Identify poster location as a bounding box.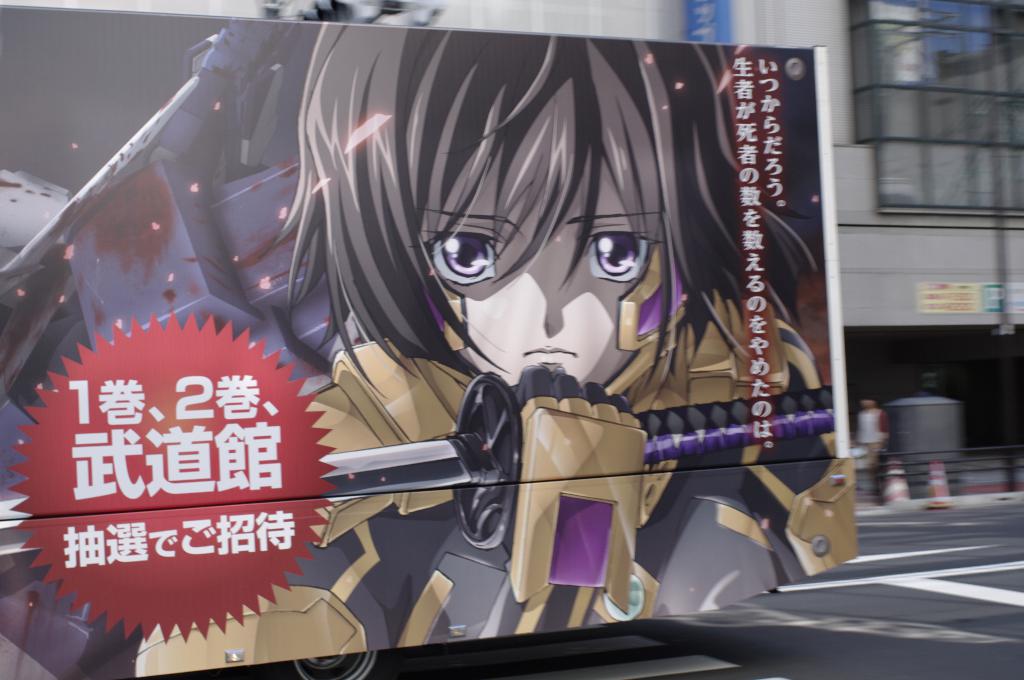
<bbox>1, 9, 859, 679</bbox>.
